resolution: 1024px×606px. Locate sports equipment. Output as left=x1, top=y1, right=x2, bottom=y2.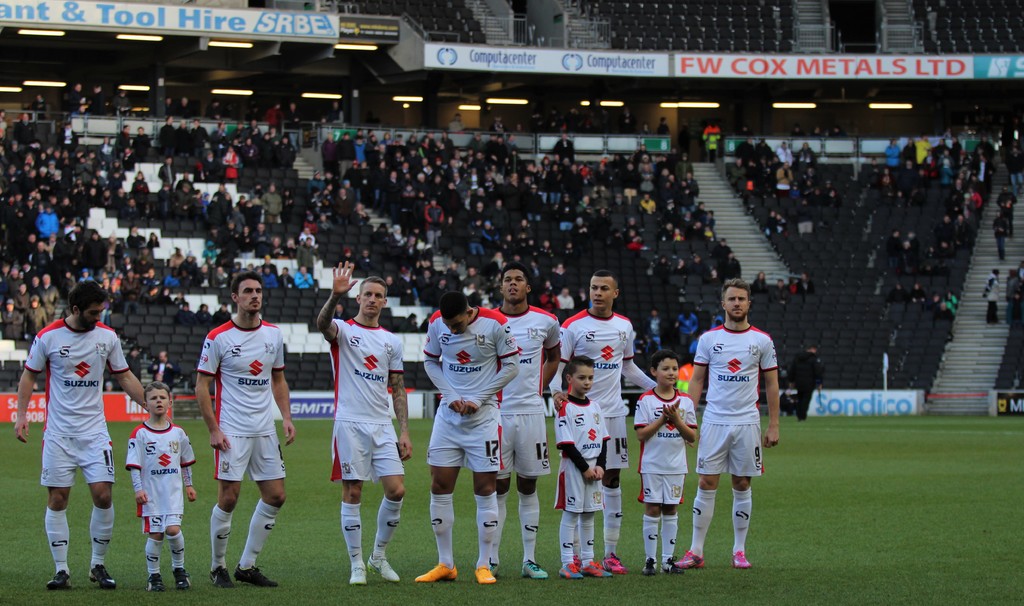
left=523, top=561, right=545, bottom=577.
